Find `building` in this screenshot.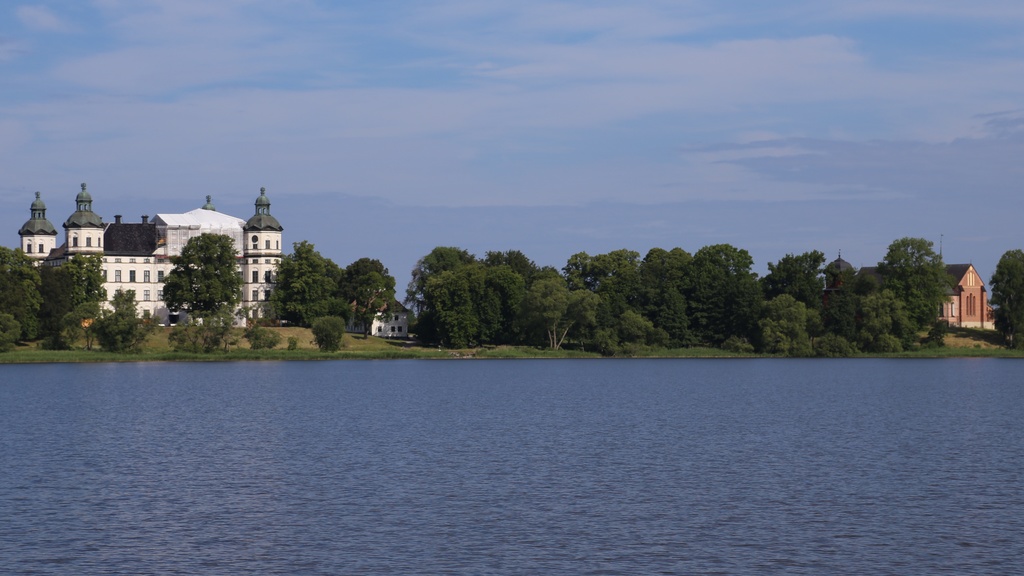
The bounding box for `building` is Rect(13, 178, 289, 327).
